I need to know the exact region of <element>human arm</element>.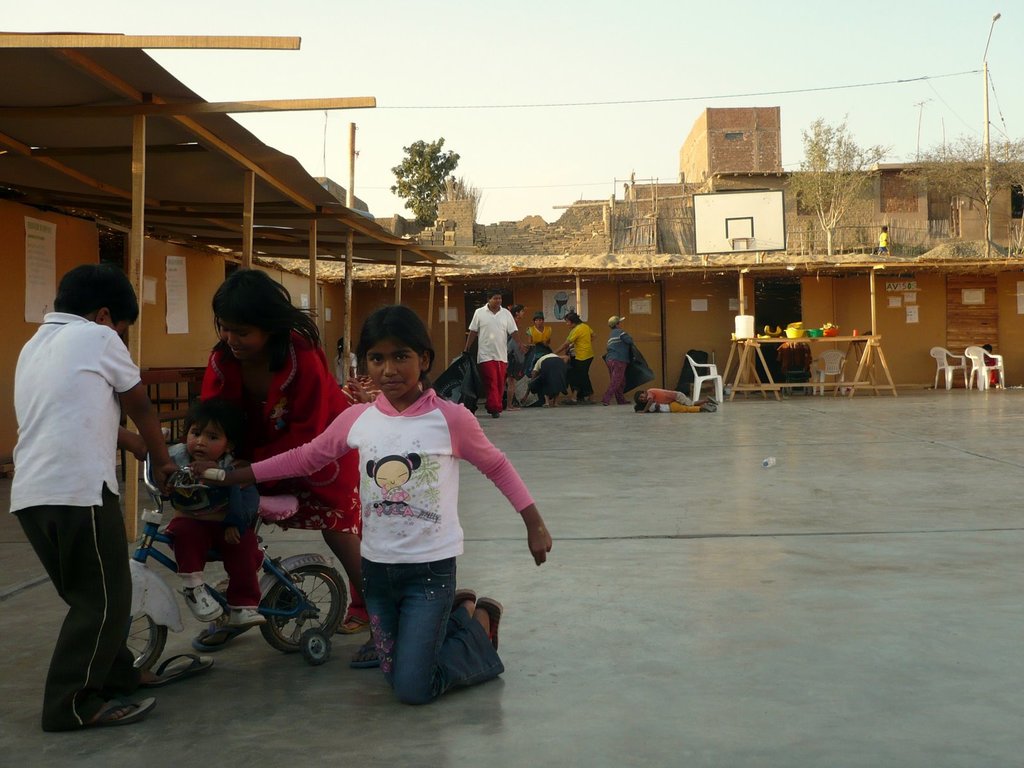
Region: bbox(461, 307, 480, 364).
